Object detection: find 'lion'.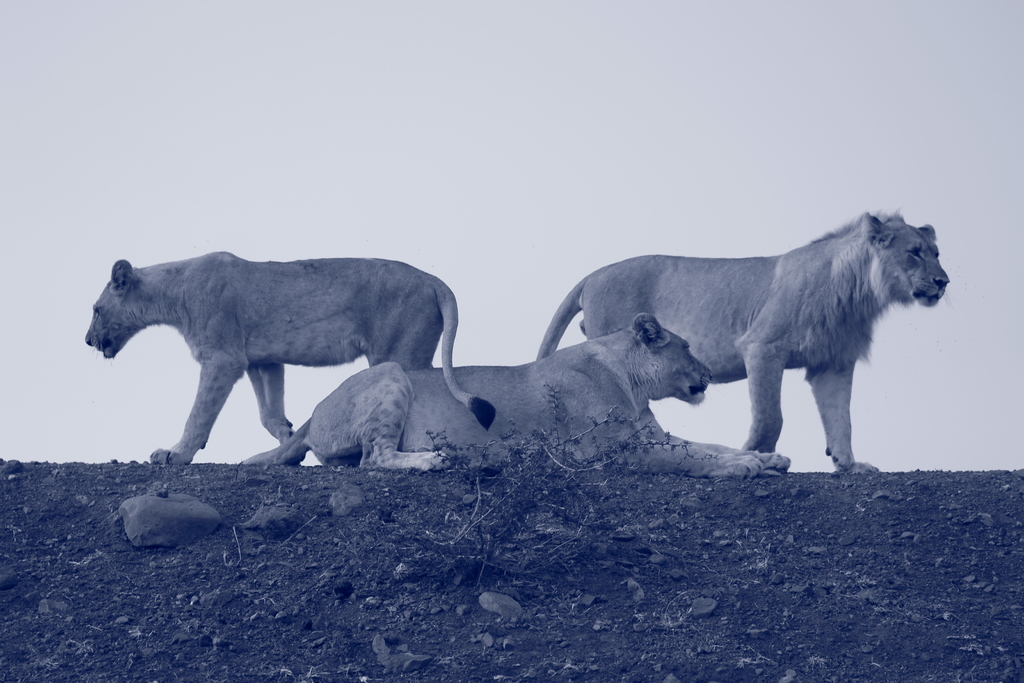
x1=86, y1=250, x2=496, y2=465.
